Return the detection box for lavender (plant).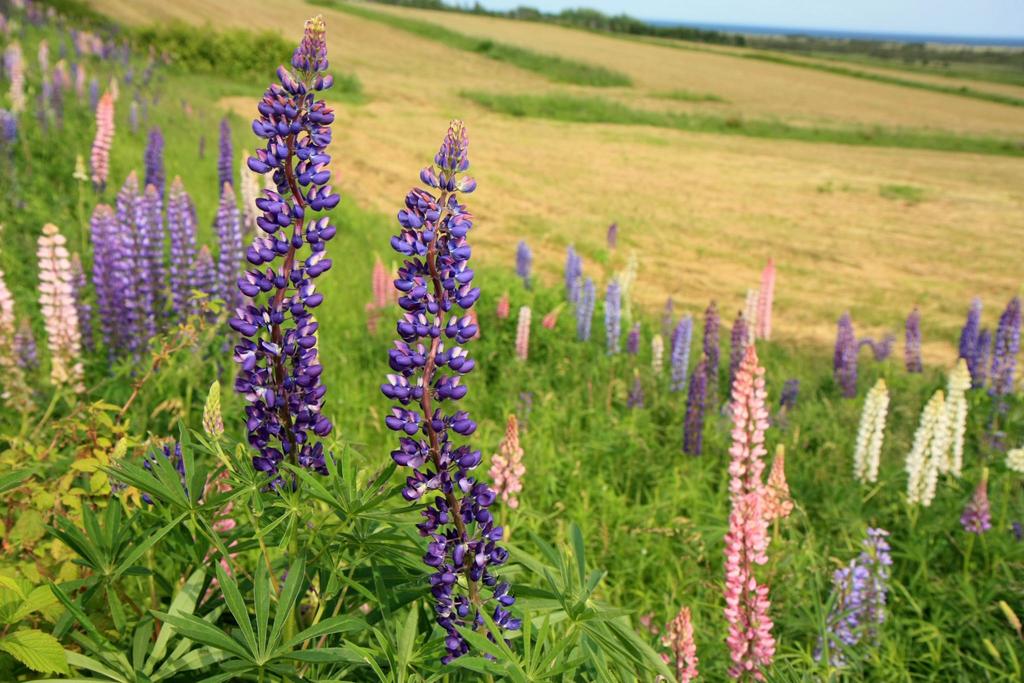
box=[561, 245, 586, 293].
